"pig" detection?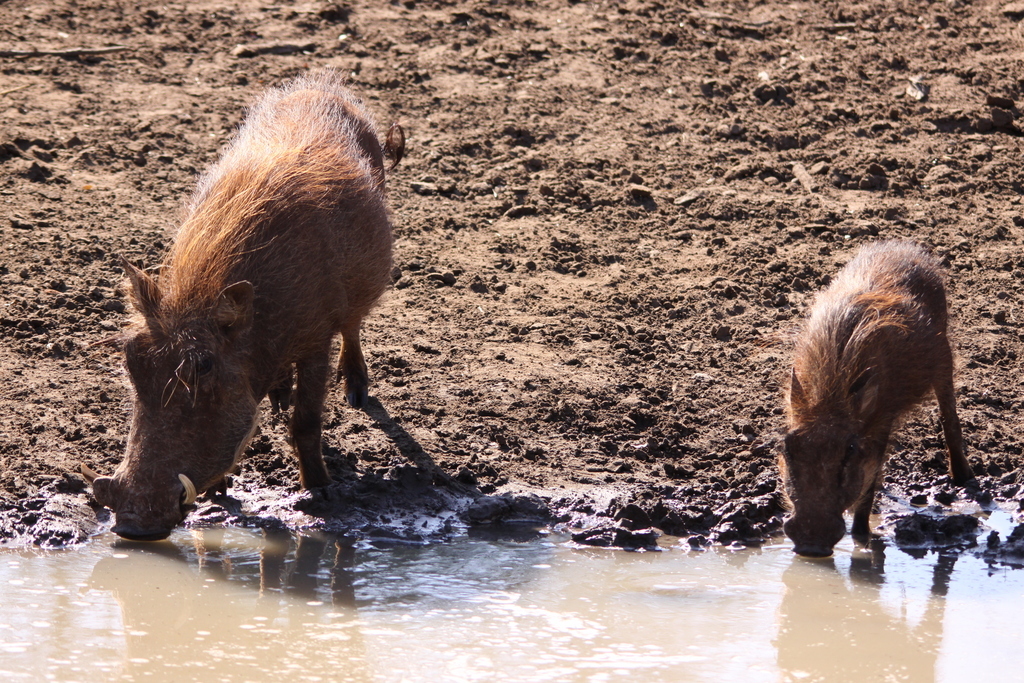
left=90, top=65, right=398, bottom=544
